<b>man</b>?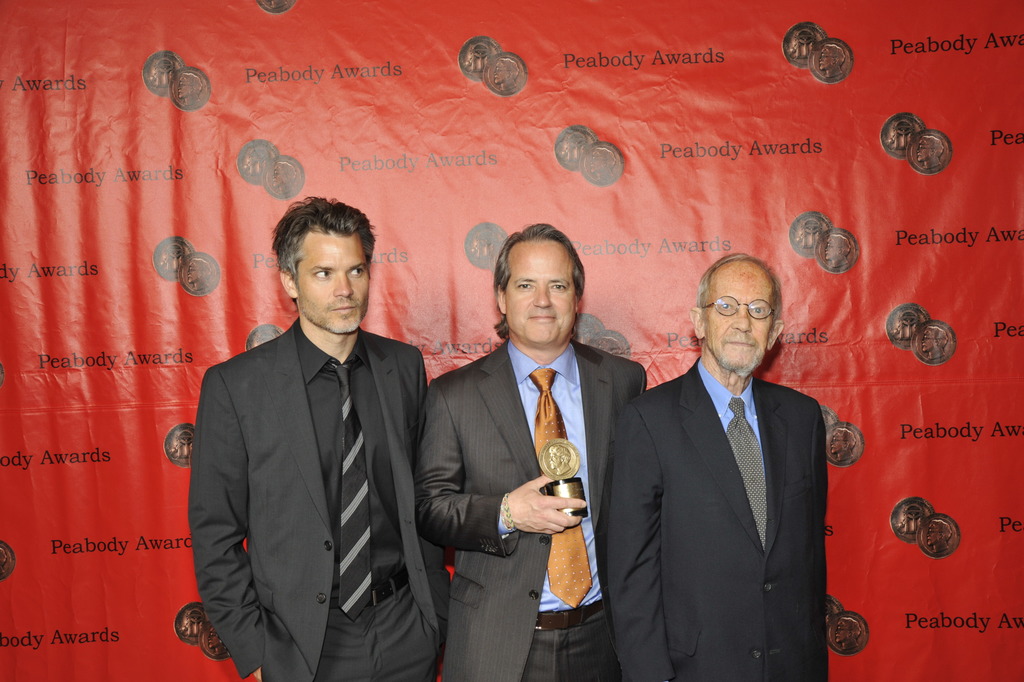
crop(177, 72, 202, 105)
